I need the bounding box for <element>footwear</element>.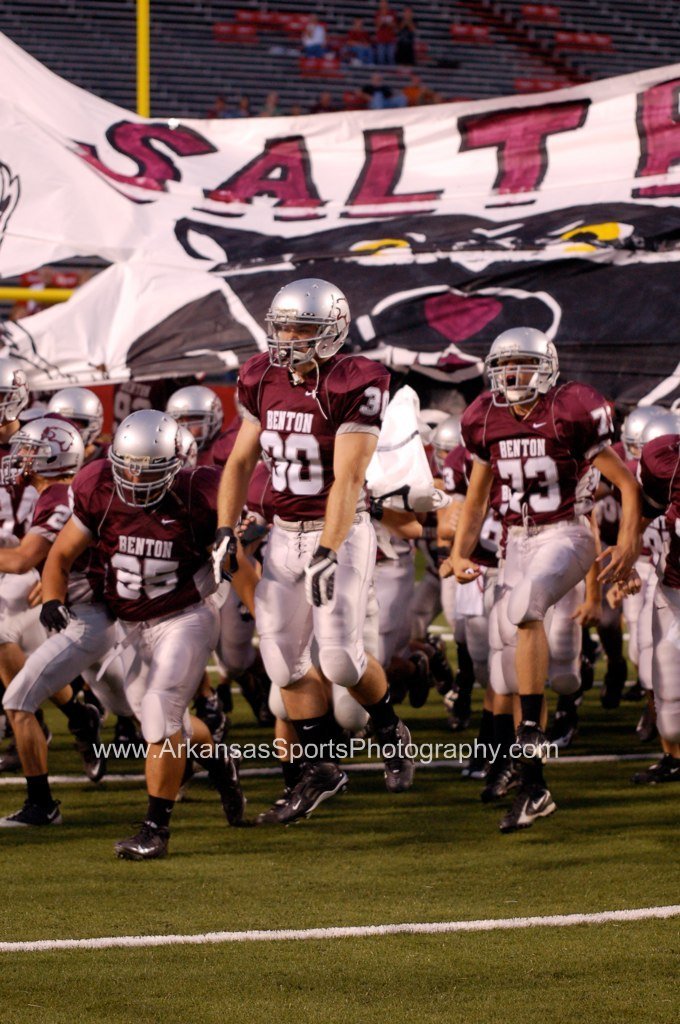
Here it is: 0:792:74:838.
